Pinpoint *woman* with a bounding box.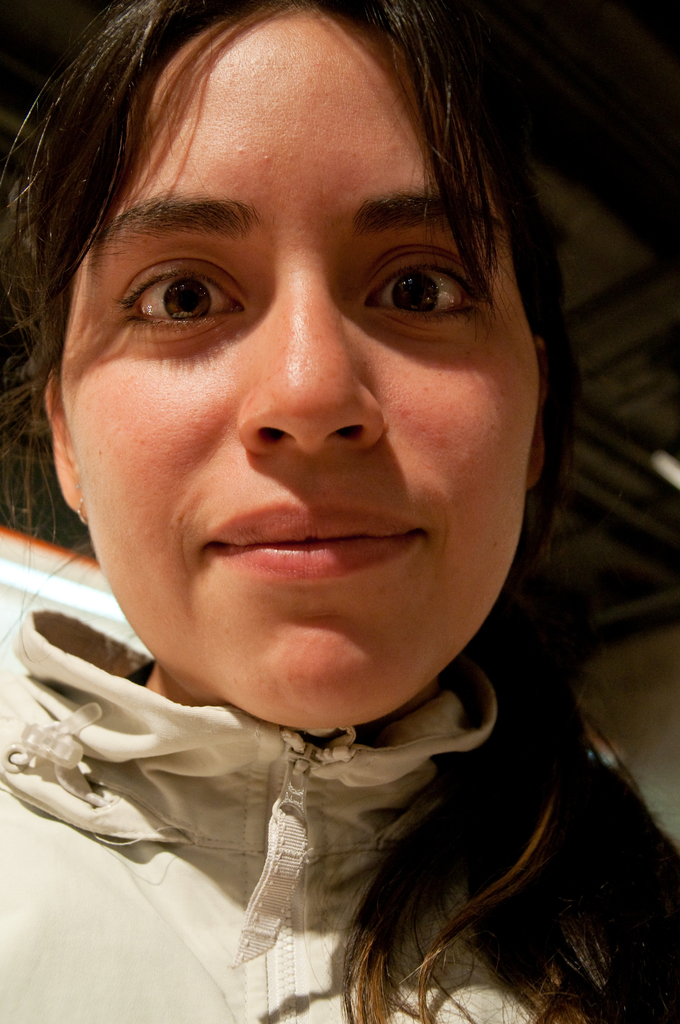
0,0,647,1005.
